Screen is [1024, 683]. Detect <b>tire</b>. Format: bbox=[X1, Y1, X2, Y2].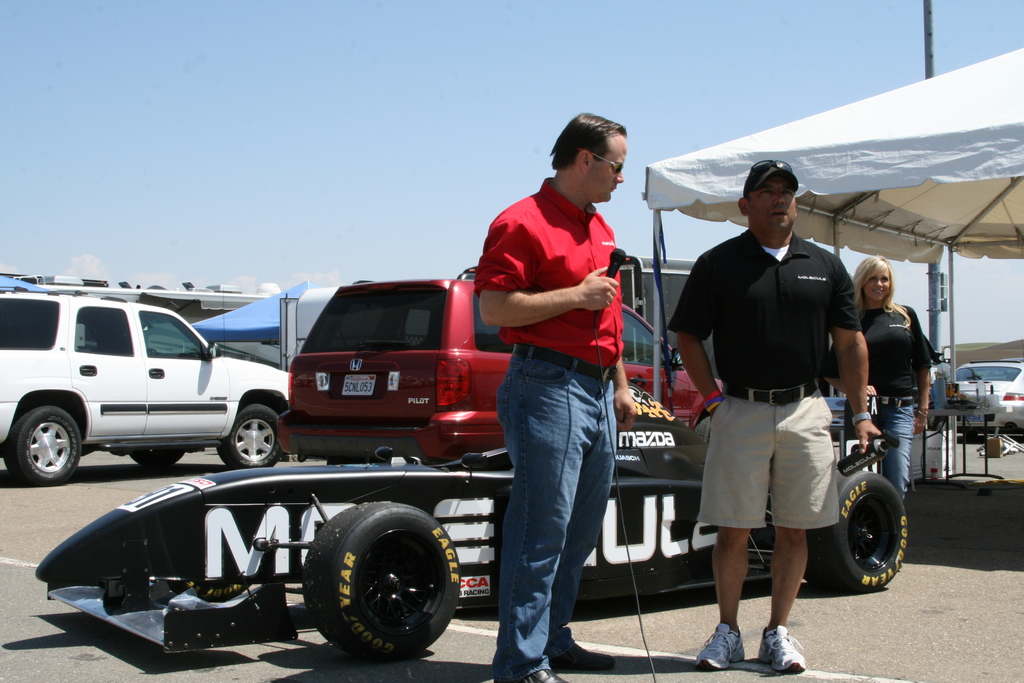
bbox=[3, 406, 81, 486].
